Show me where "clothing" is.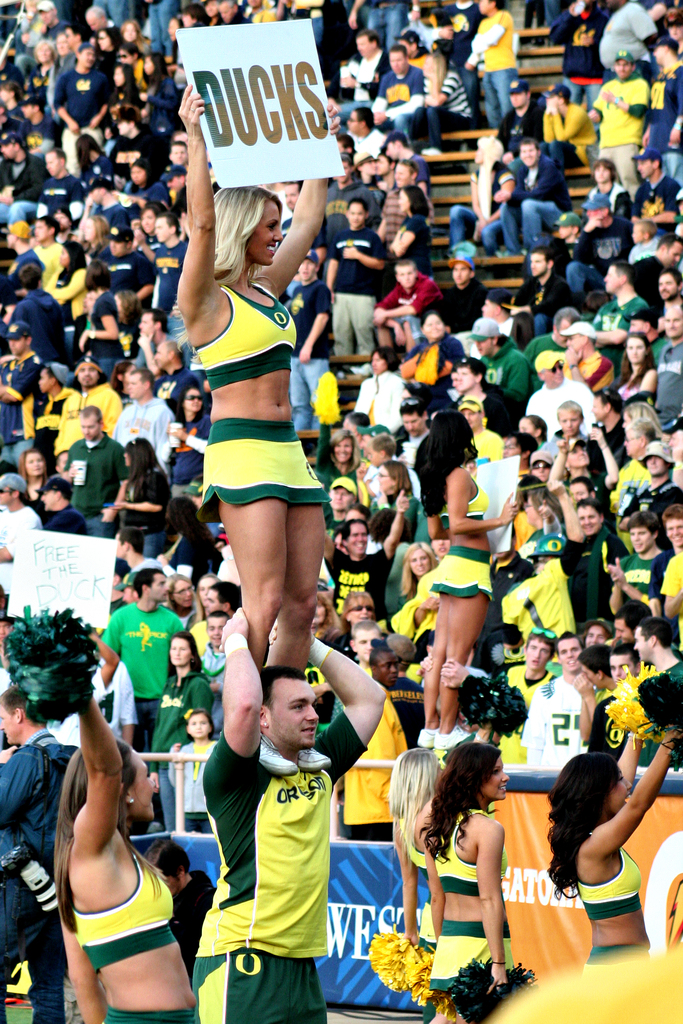
"clothing" is at <bbox>517, 675, 590, 773</bbox>.
